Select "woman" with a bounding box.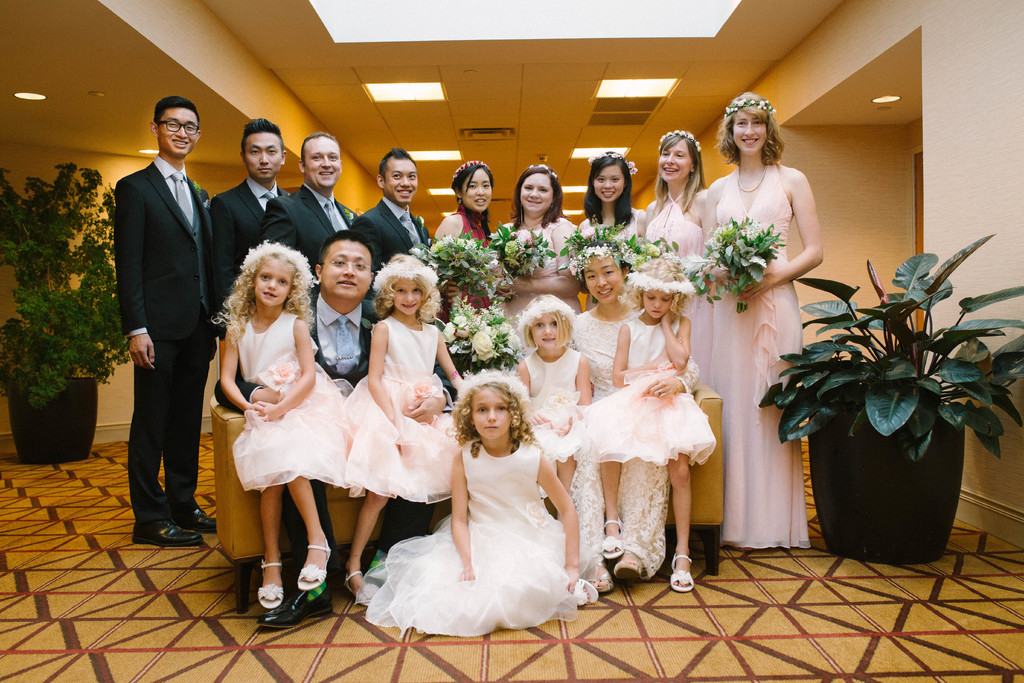
700, 87, 827, 550.
